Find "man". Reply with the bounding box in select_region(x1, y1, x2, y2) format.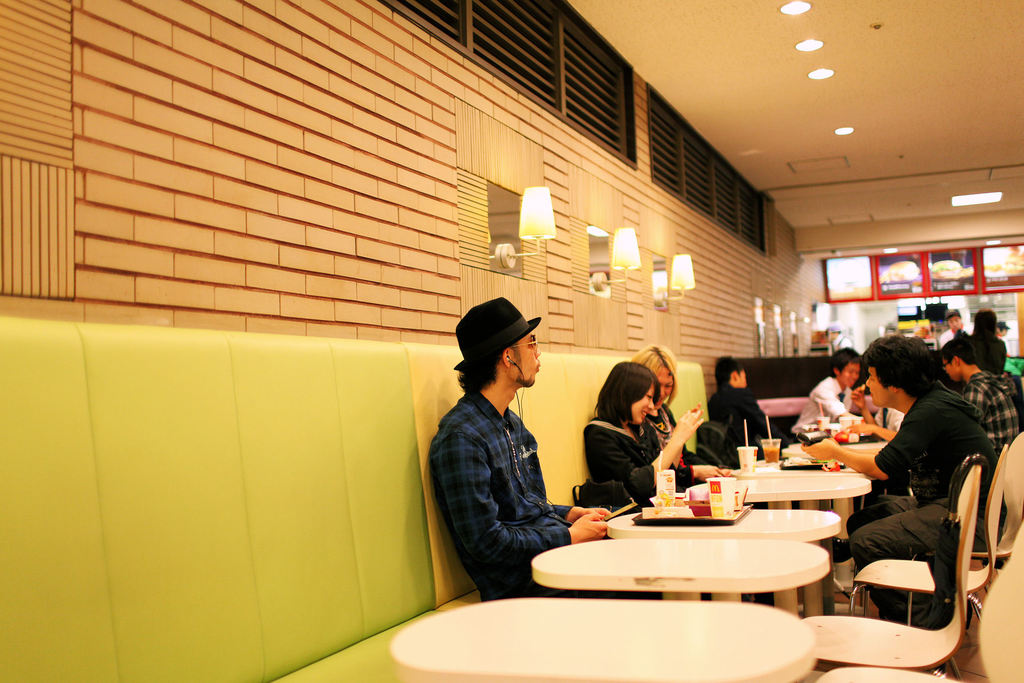
select_region(702, 352, 778, 464).
